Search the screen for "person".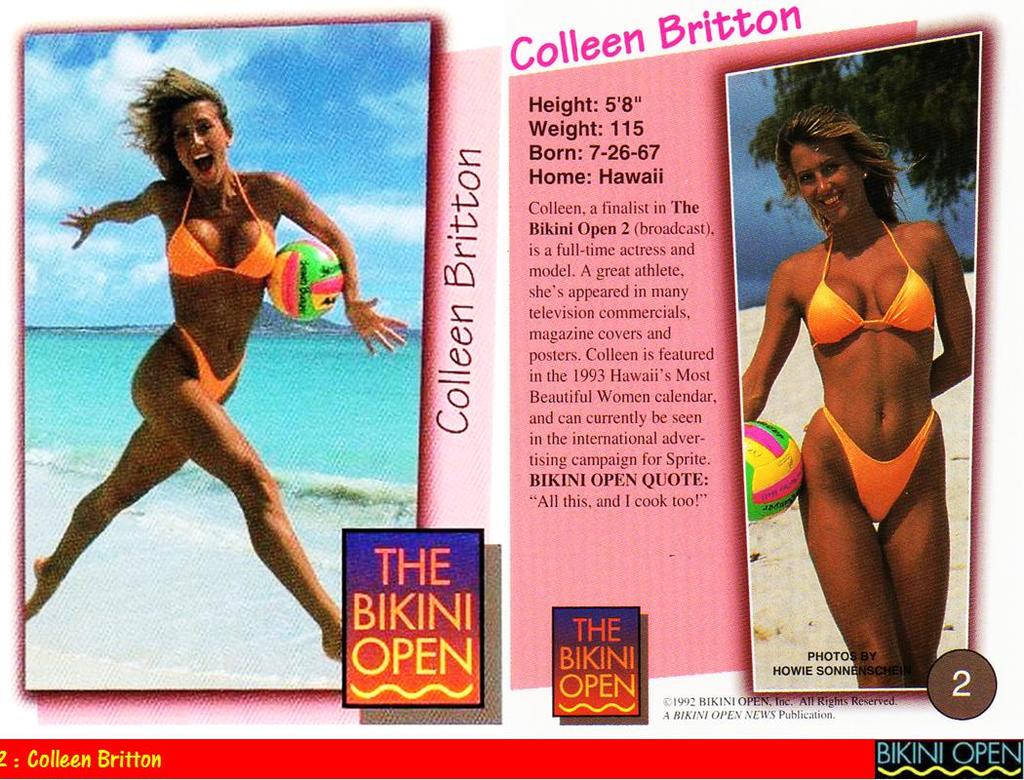
Found at [727,100,977,686].
